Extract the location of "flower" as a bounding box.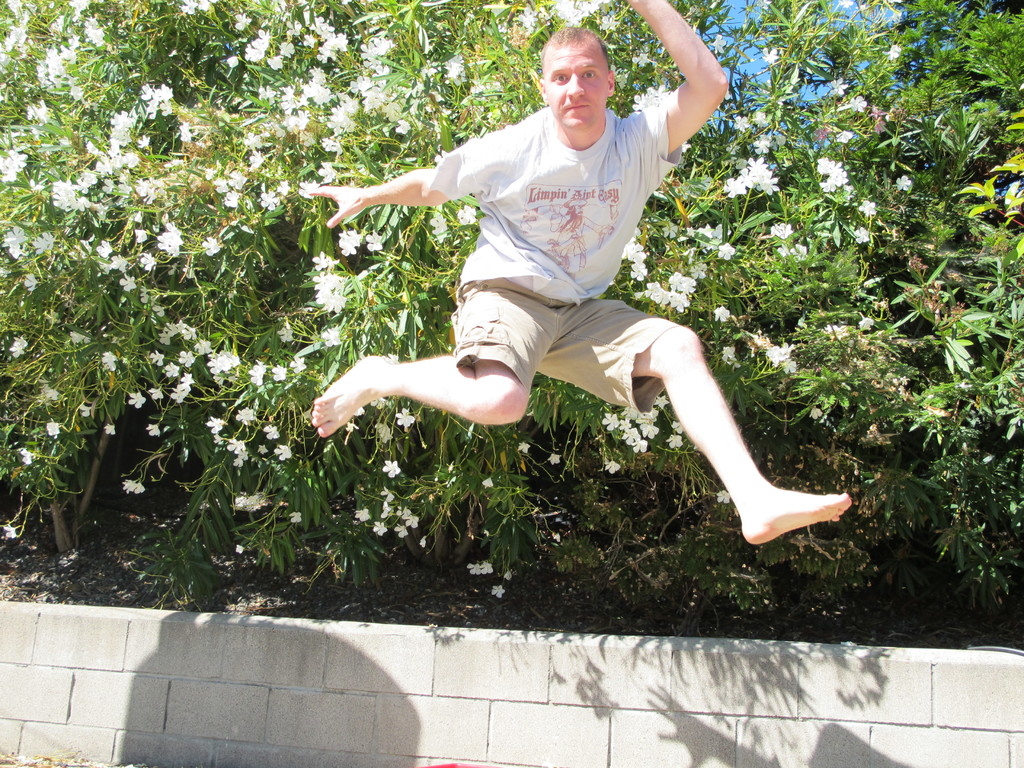
{"left": 822, "top": 77, "right": 849, "bottom": 98}.
